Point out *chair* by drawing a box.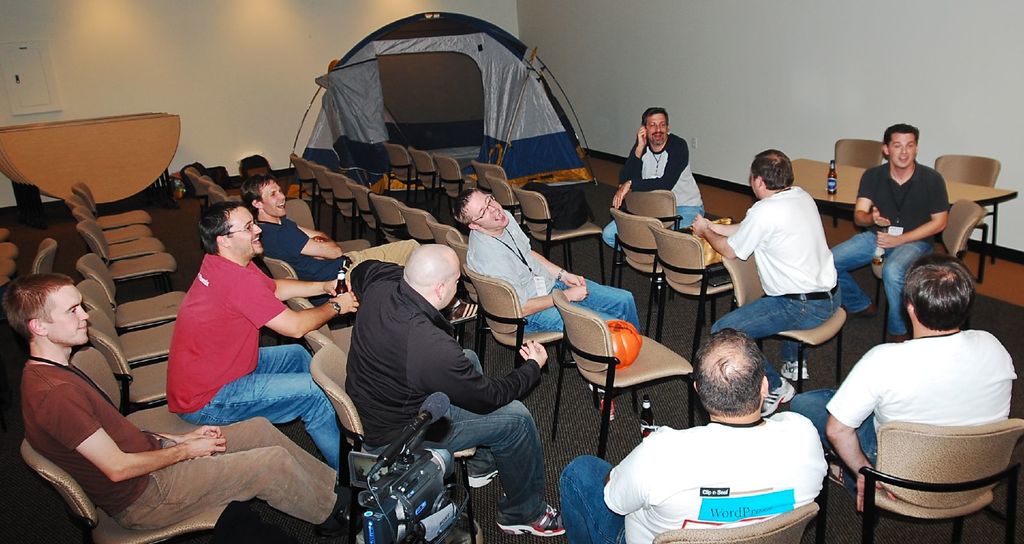
<box>837,373,1018,532</box>.
